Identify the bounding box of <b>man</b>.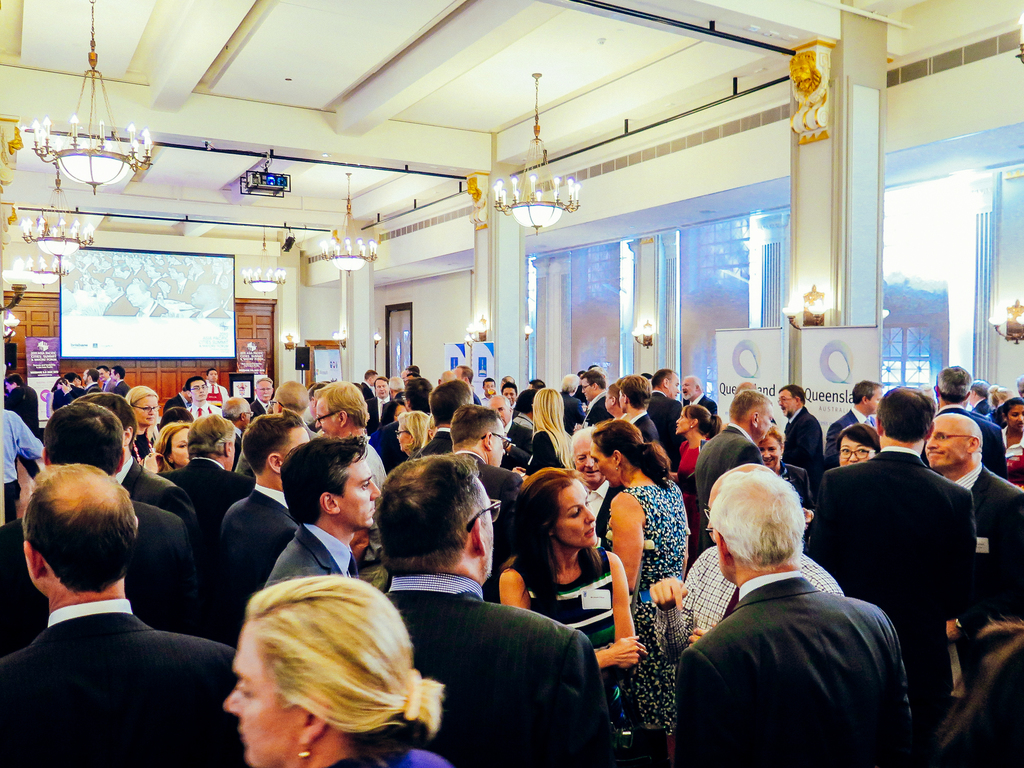
{"x1": 157, "y1": 415, "x2": 253, "y2": 523}.
